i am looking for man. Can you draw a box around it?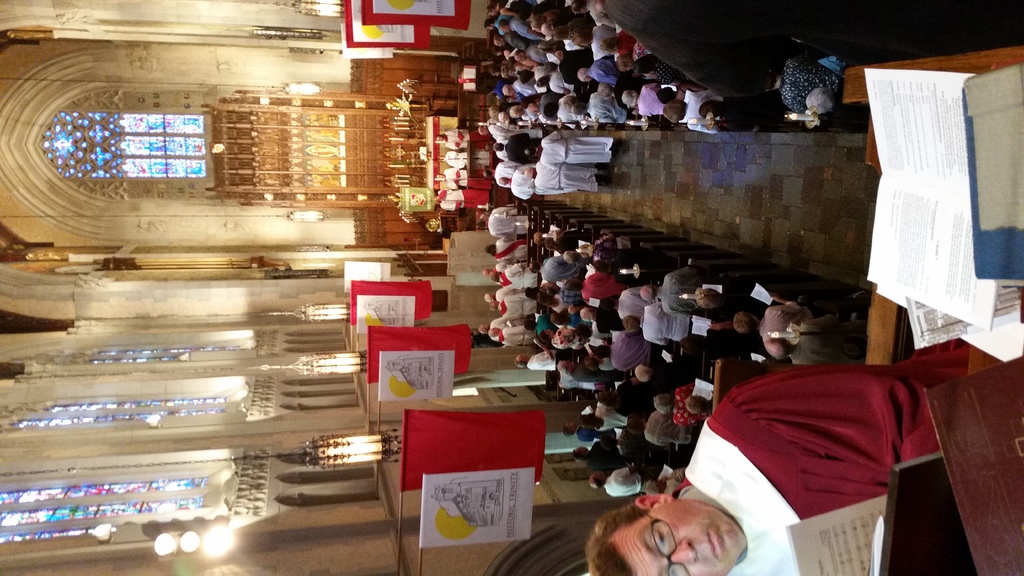
Sure, the bounding box is (x1=579, y1=344, x2=1003, y2=575).
